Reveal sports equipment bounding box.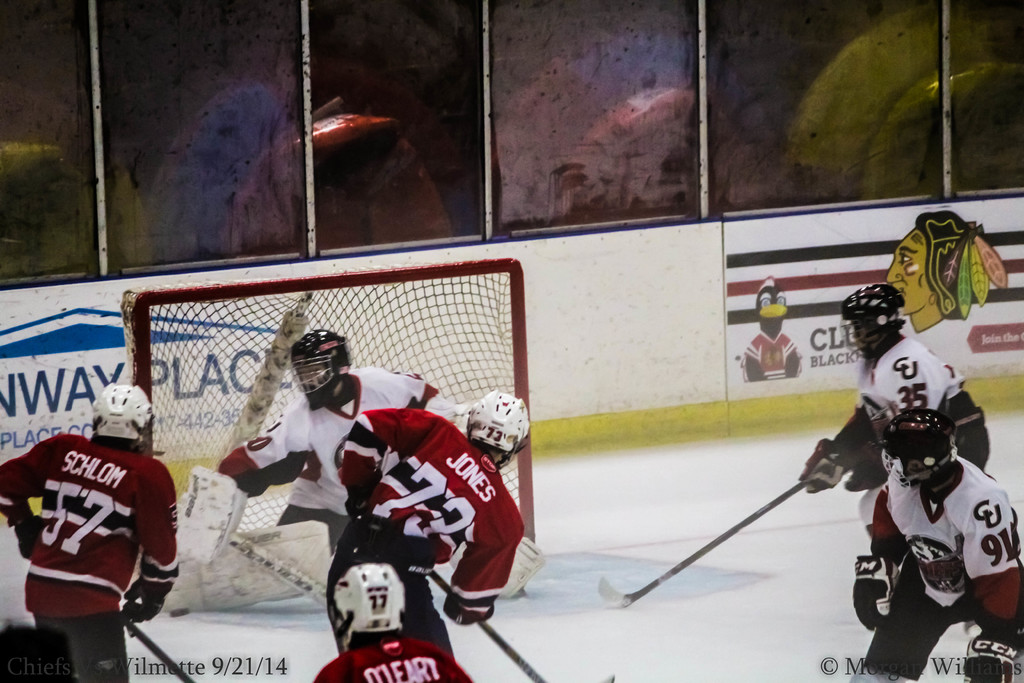
Revealed: detection(95, 383, 152, 448).
